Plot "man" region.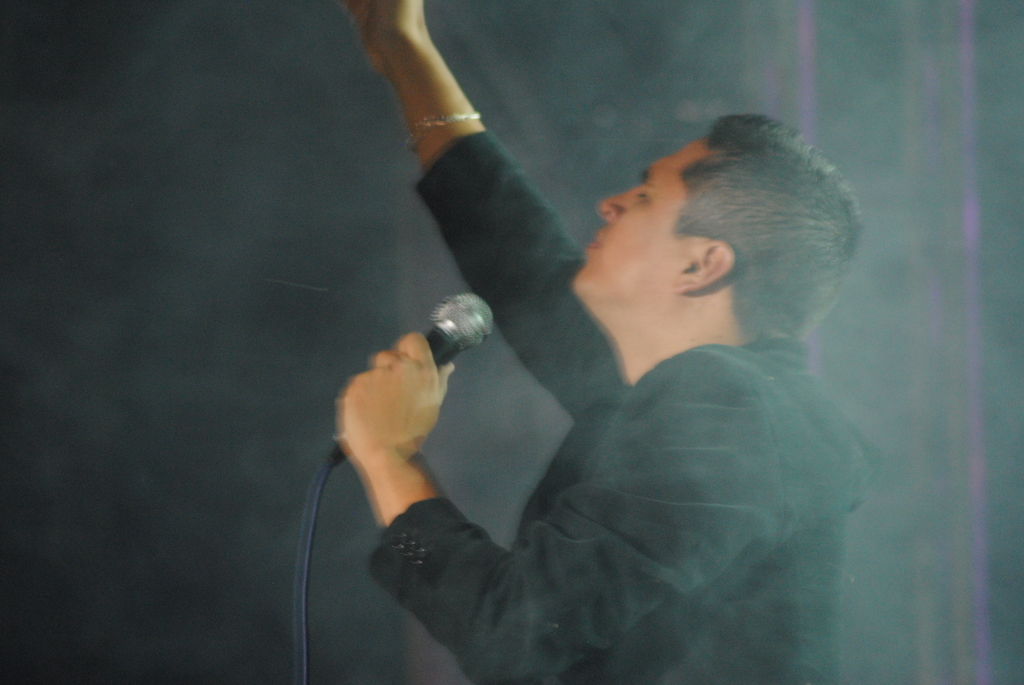
Plotted at <bbox>286, 102, 900, 661</bbox>.
